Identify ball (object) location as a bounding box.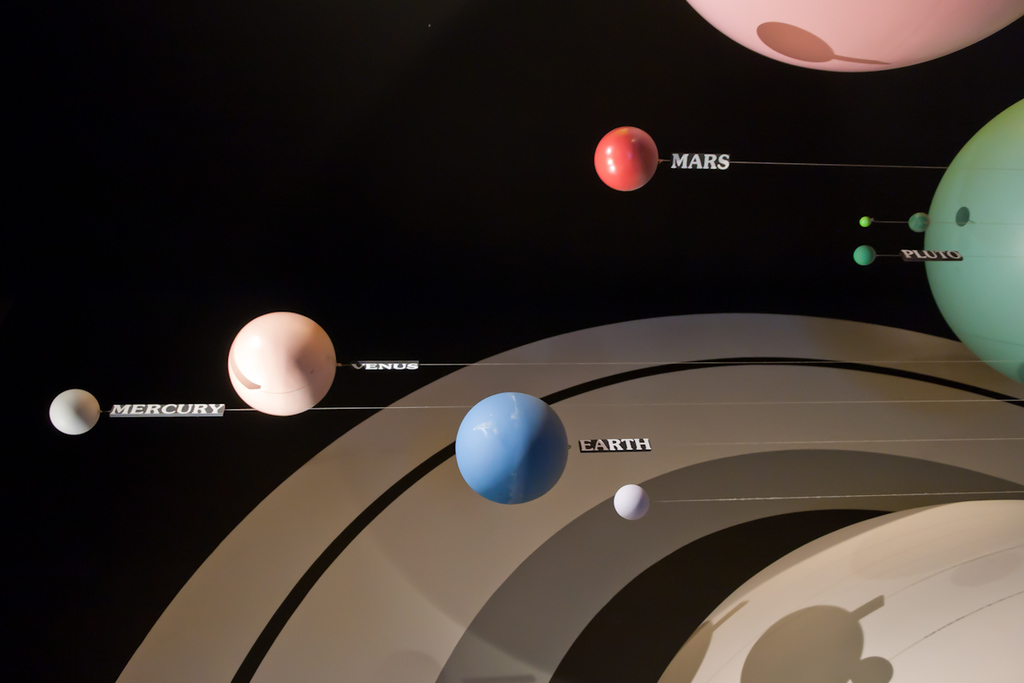
l=596, t=126, r=658, b=193.
